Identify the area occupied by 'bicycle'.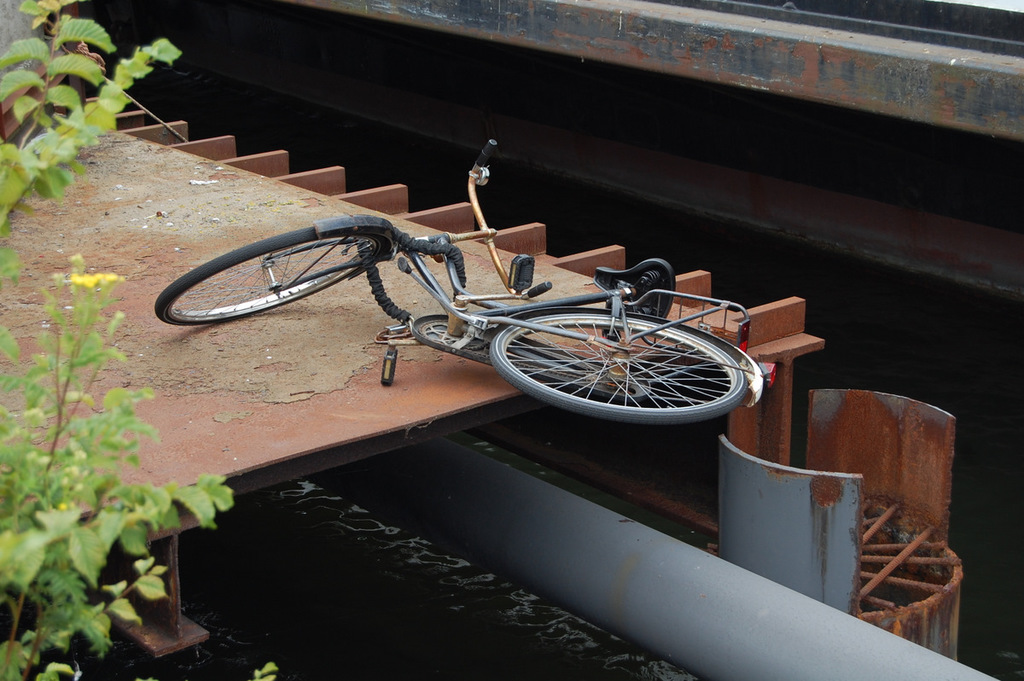
Area: x1=166, y1=166, x2=799, y2=438.
